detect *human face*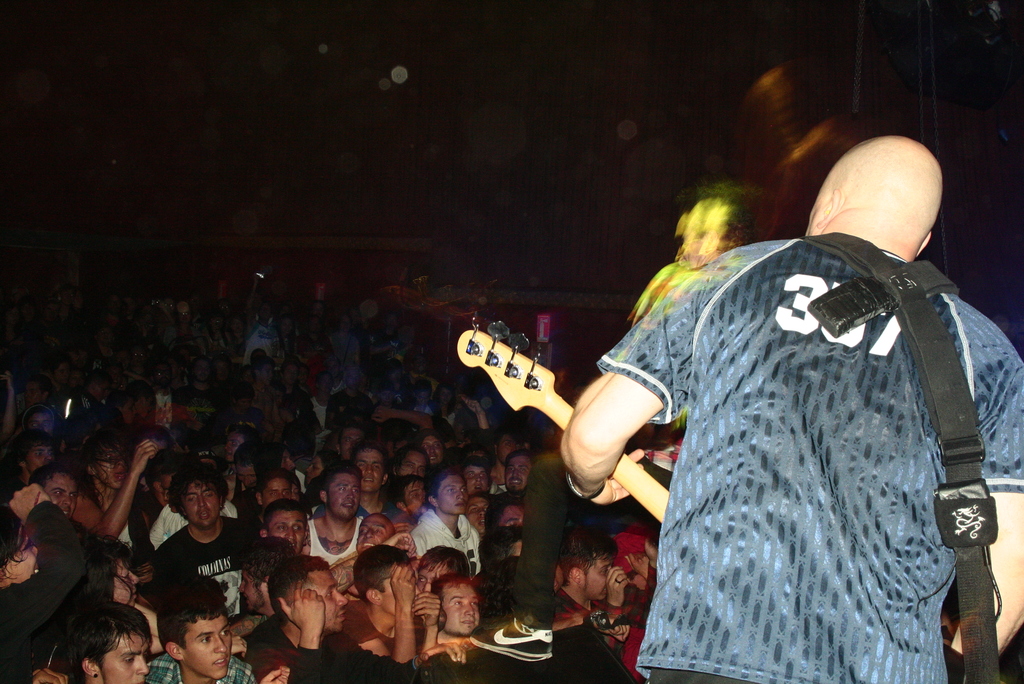
(left=330, top=476, right=362, bottom=517)
